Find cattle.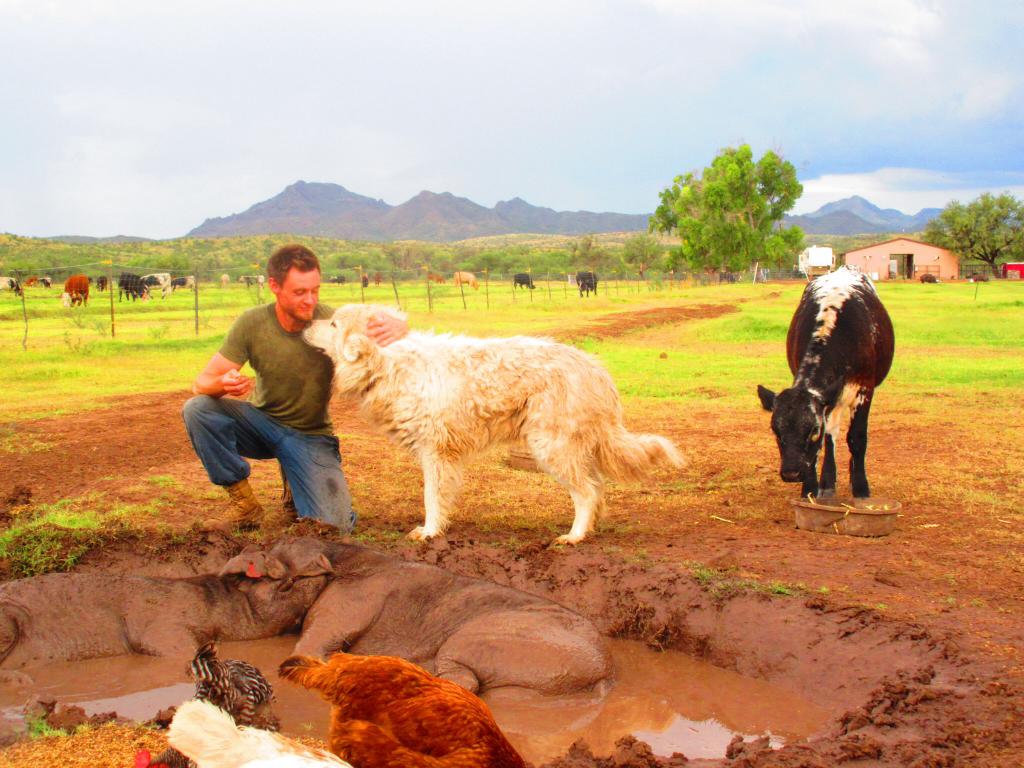
l=754, t=262, r=894, b=497.
